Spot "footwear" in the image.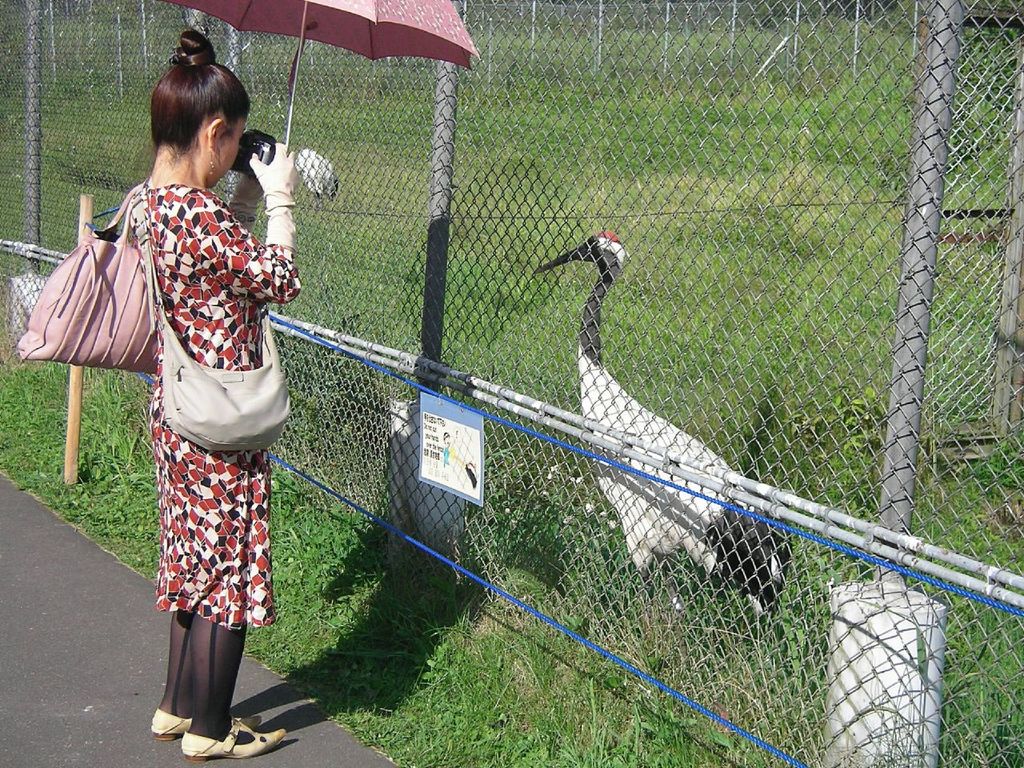
"footwear" found at BBox(152, 706, 204, 746).
